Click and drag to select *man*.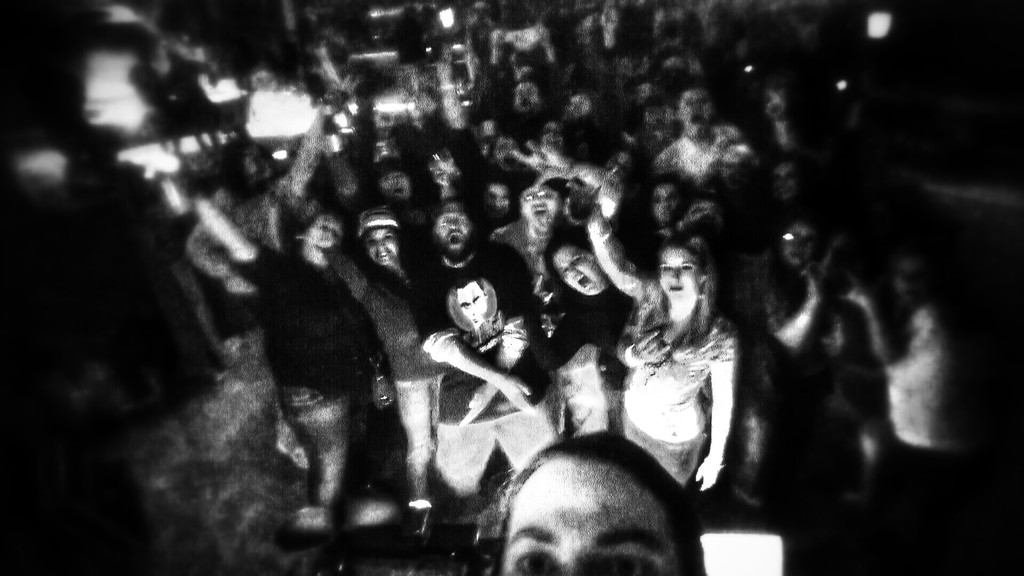
Selection: box(120, 148, 397, 554).
